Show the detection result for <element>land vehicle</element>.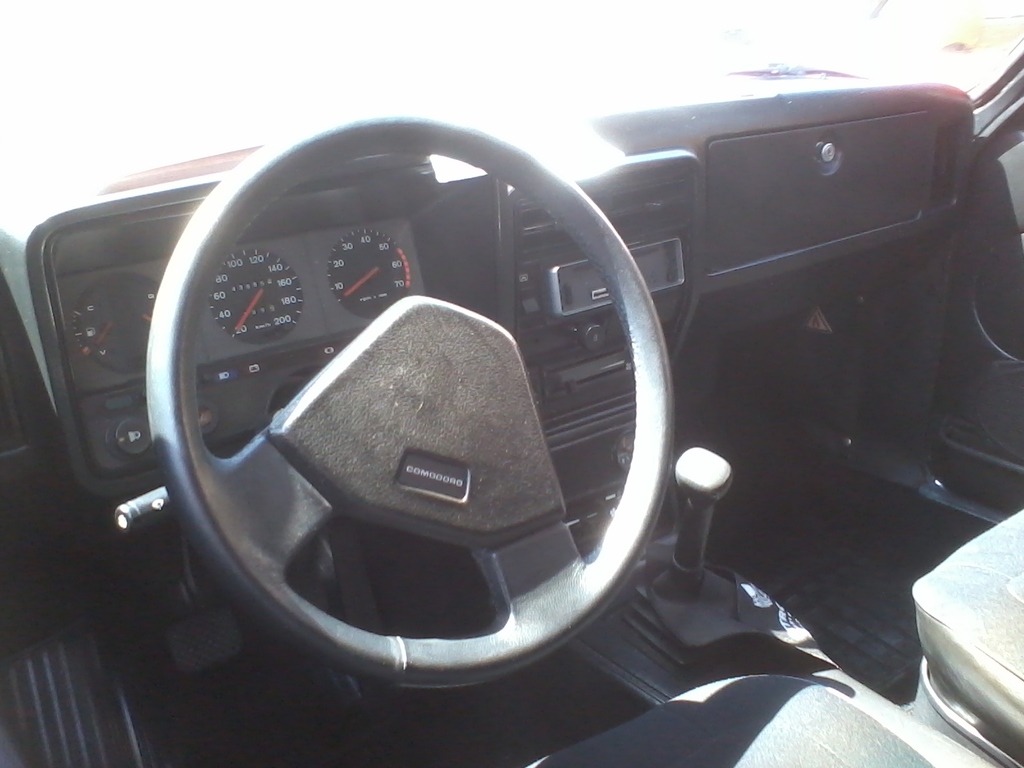
<box>1,57,1023,746</box>.
